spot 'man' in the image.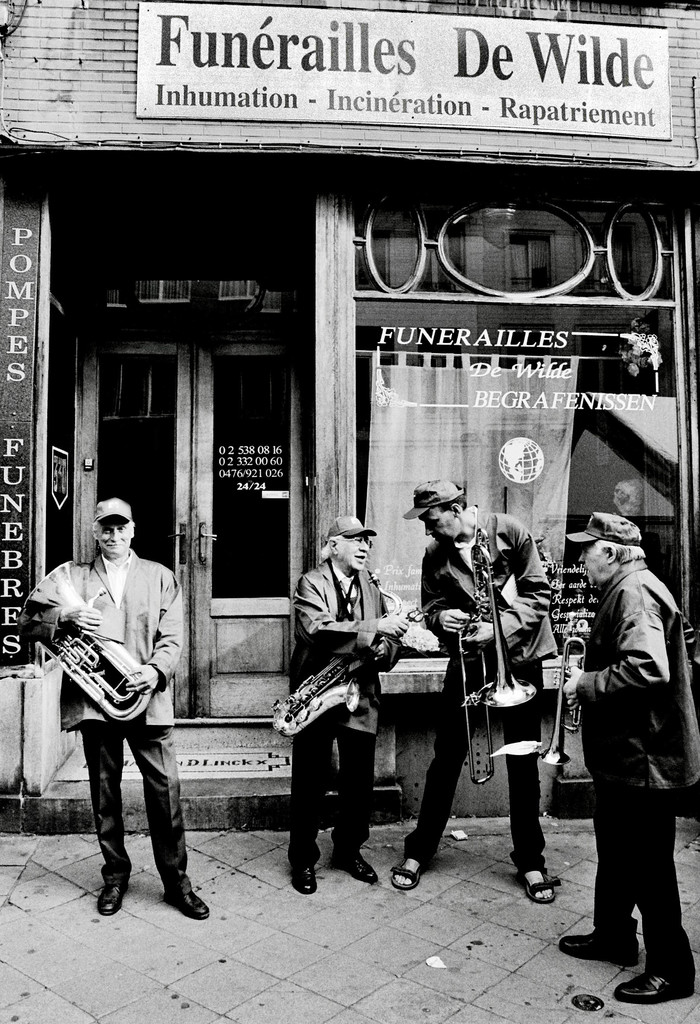
'man' found at (286,516,382,898).
